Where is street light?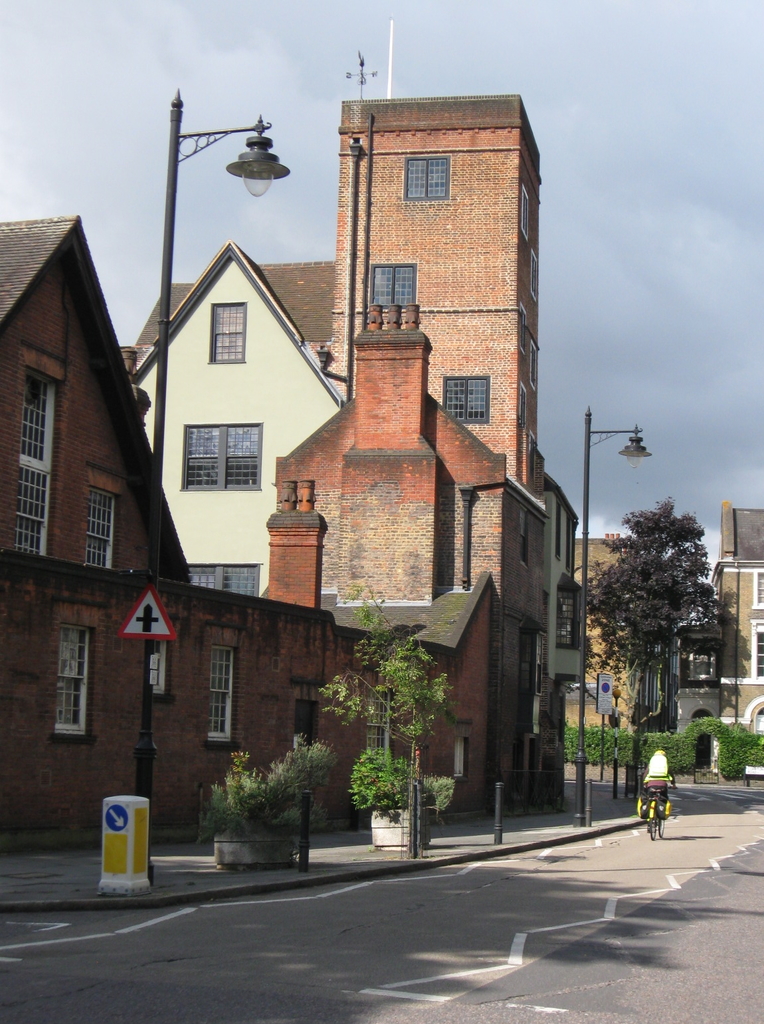
left=575, top=405, right=652, bottom=820.
